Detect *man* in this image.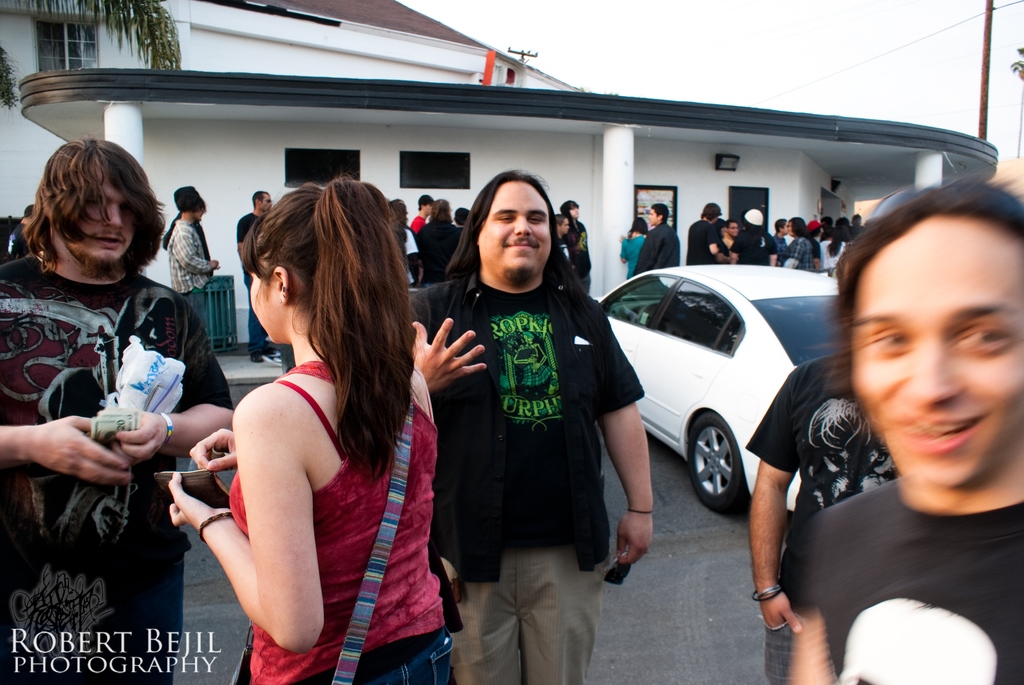
Detection: region(730, 209, 777, 269).
